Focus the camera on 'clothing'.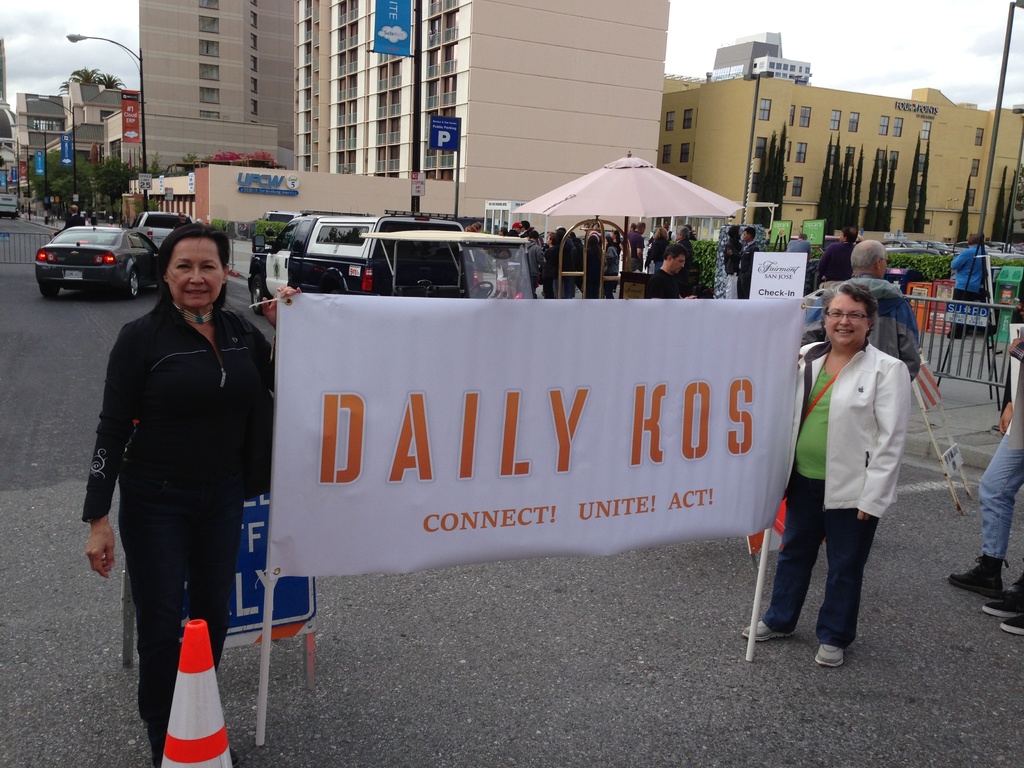
Focus region: box(788, 239, 812, 250).
